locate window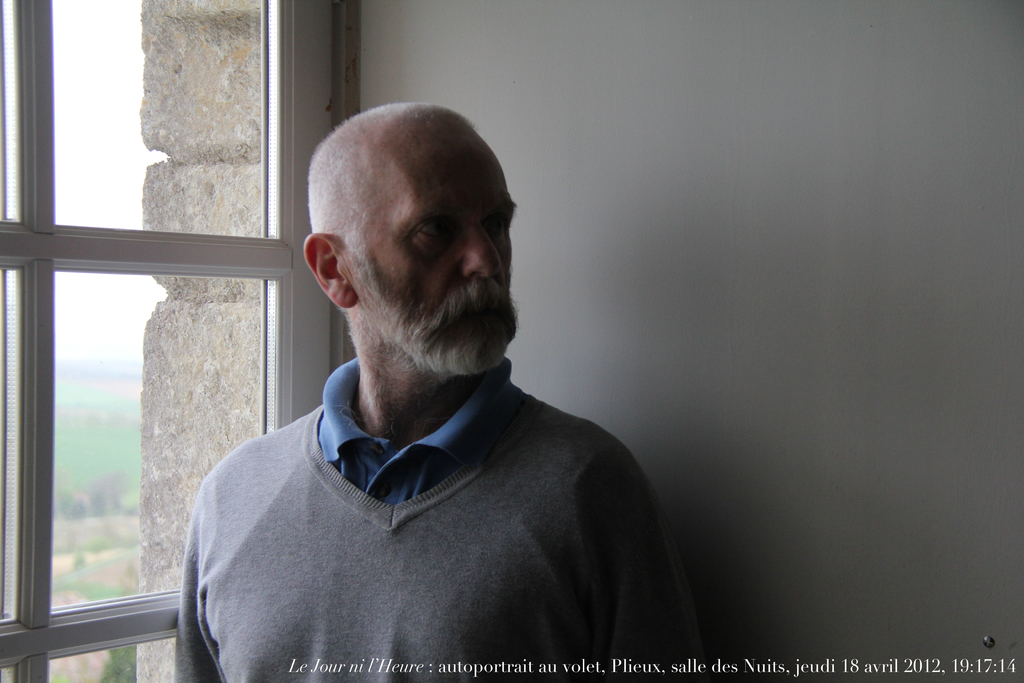
0,1,381,682
